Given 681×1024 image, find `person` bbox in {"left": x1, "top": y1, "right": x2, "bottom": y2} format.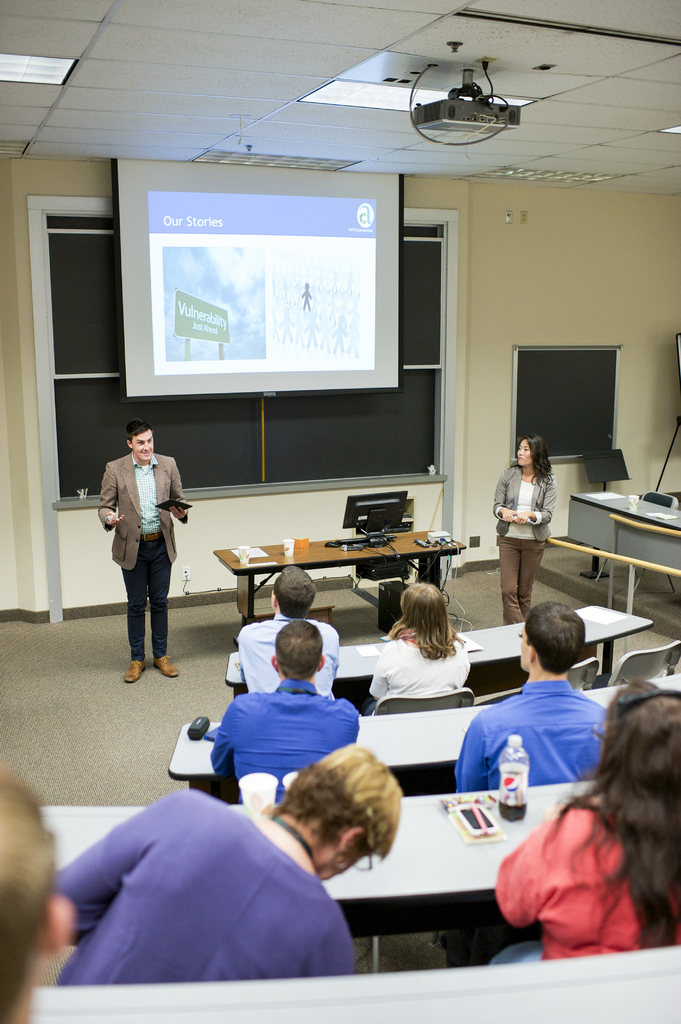
{"left": 437, "top": 601, "right": 608, "bottom": 948}.
